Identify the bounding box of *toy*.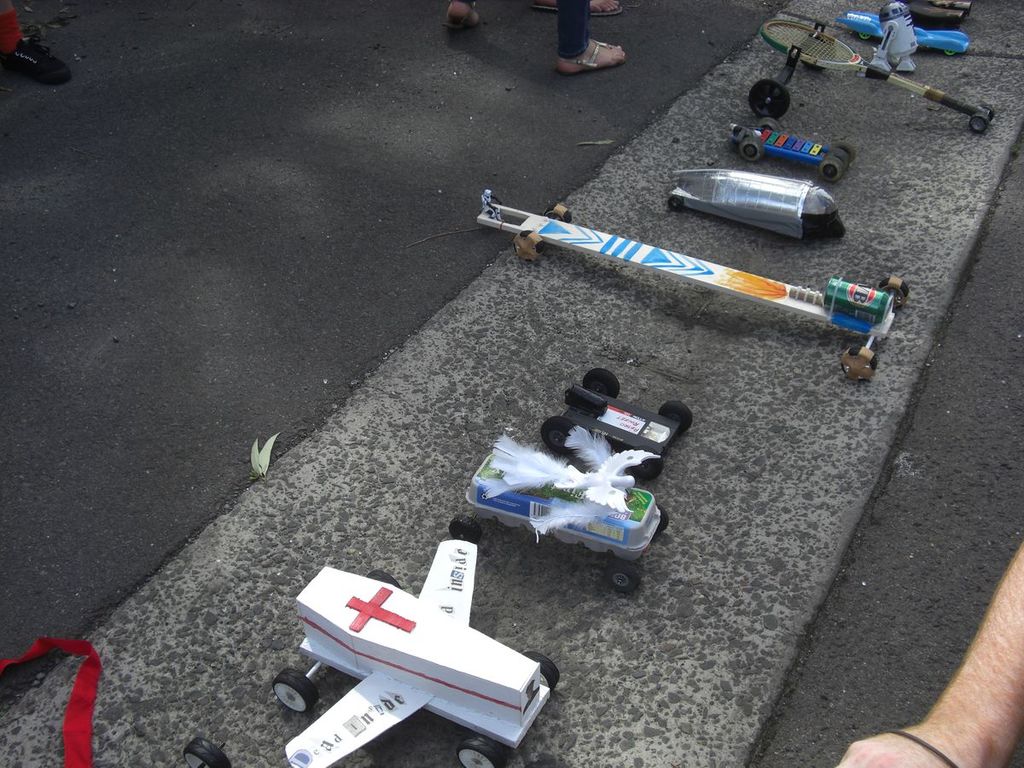
select_region(669, 168, 847, 241).
